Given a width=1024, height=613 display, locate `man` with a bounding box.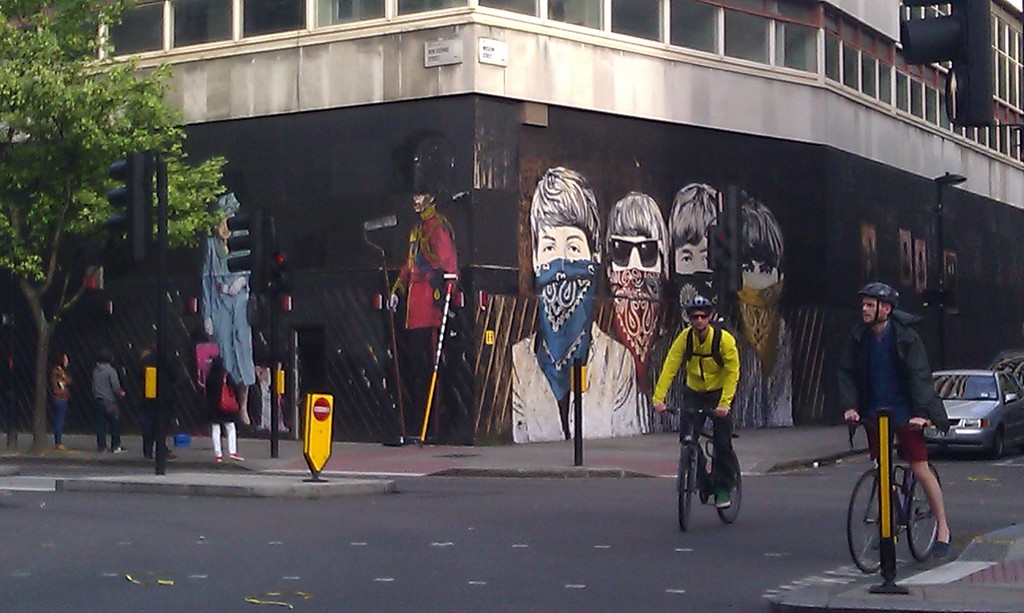
Located: left=844, top=279, right=948, bottom=554.
